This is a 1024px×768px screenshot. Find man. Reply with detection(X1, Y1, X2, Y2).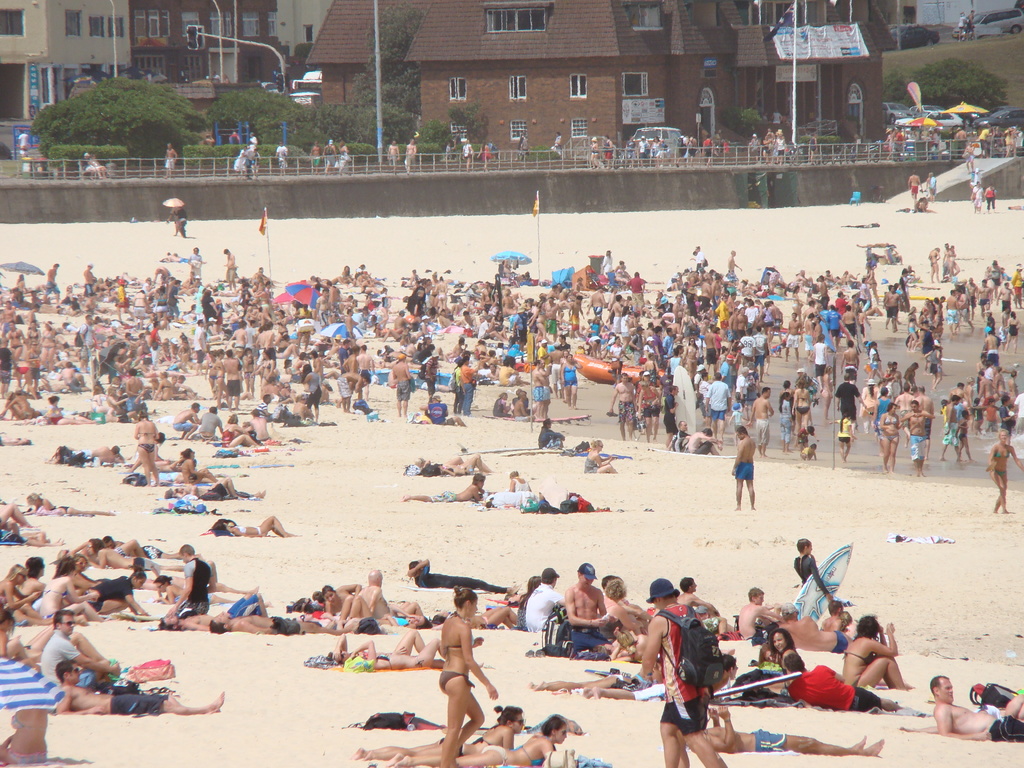
detection(630, 326, 650, 365).
